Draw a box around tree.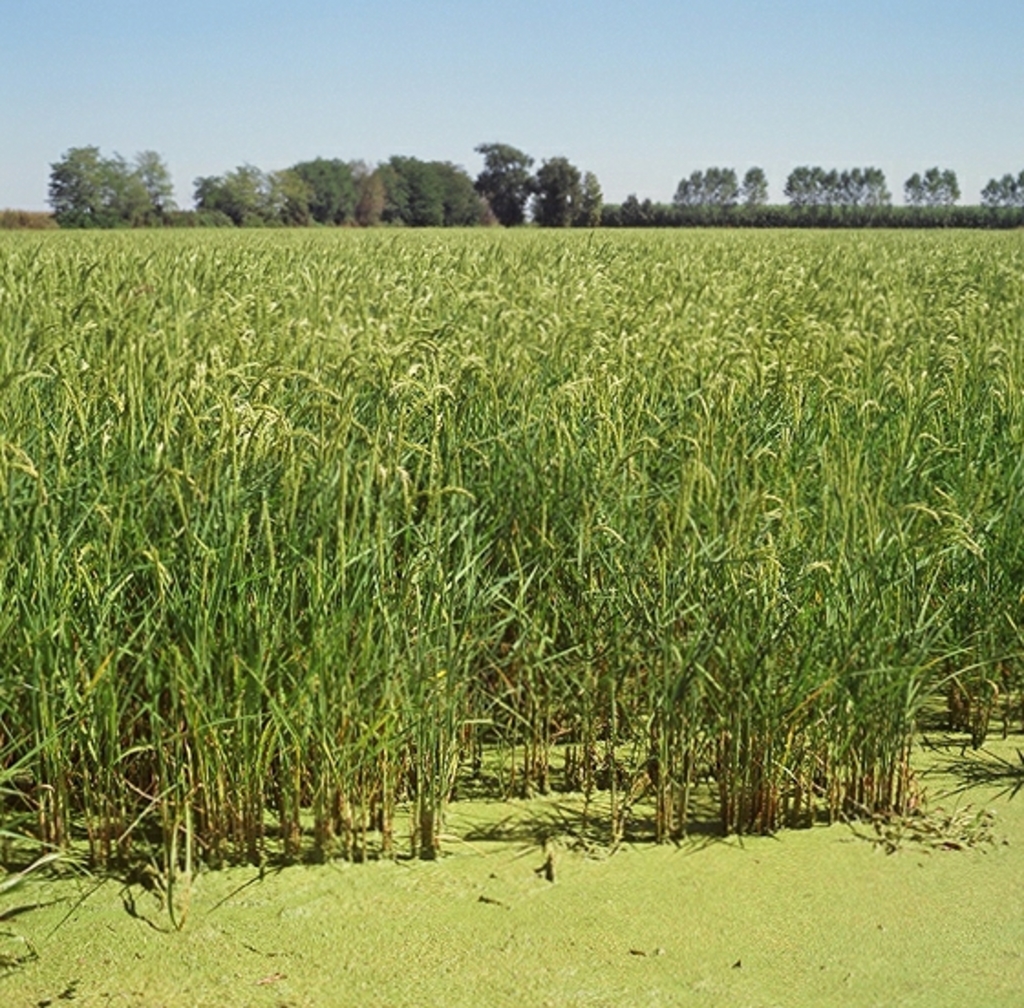
{"left": 477, "top": 135, "right": 536, "bottom": 227}.
